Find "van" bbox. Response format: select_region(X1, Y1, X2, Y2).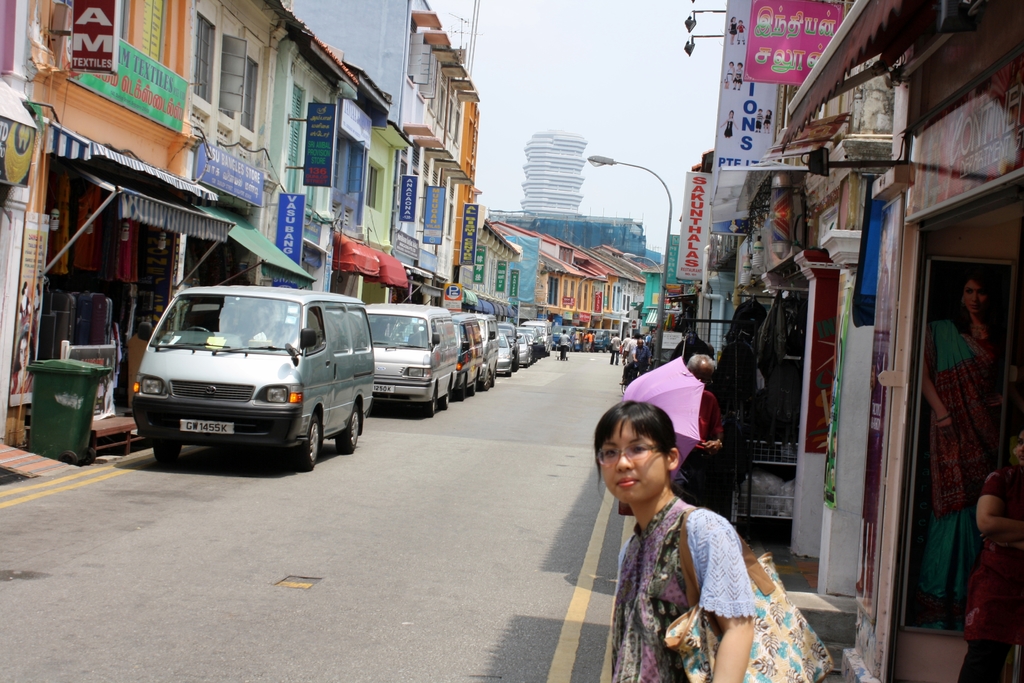
select_region(478, 314, 502, 389).
